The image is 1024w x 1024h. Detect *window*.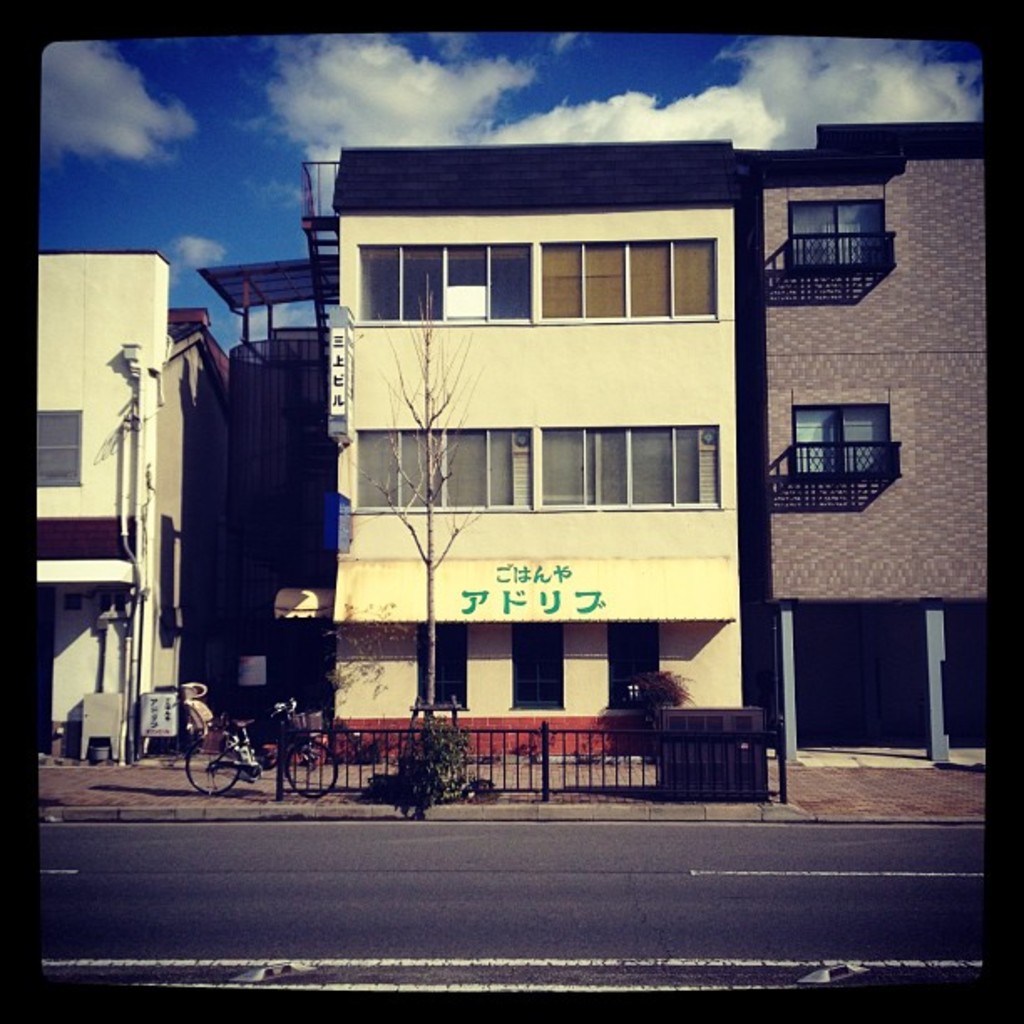
Detection: box=[25, 402, 85, 495].
